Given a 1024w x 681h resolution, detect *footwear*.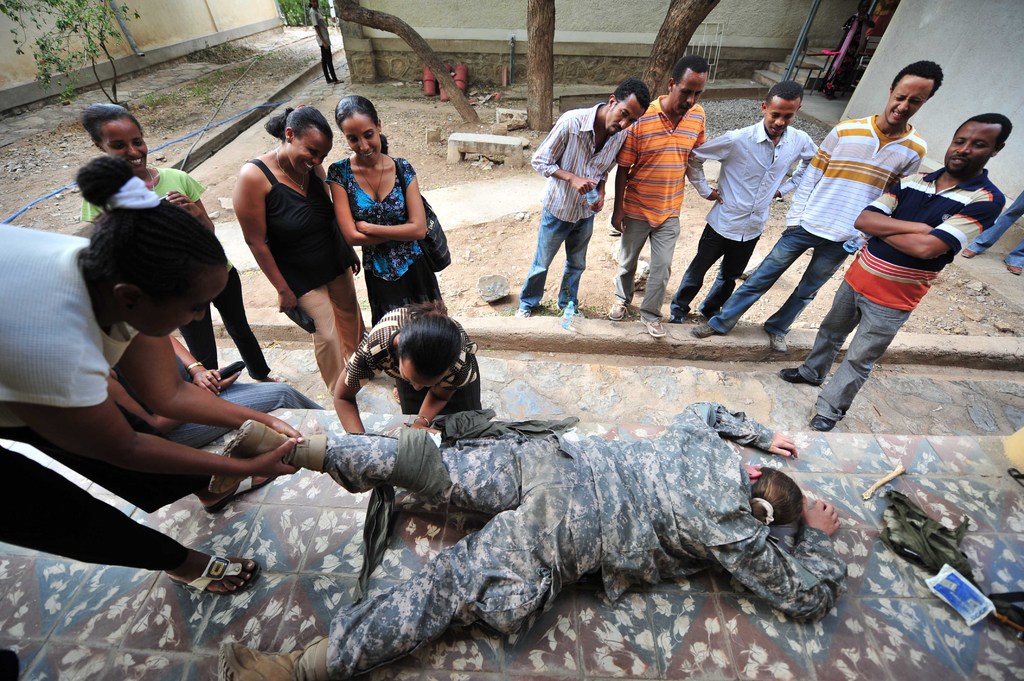
locate(961, 246, 977, 259).
